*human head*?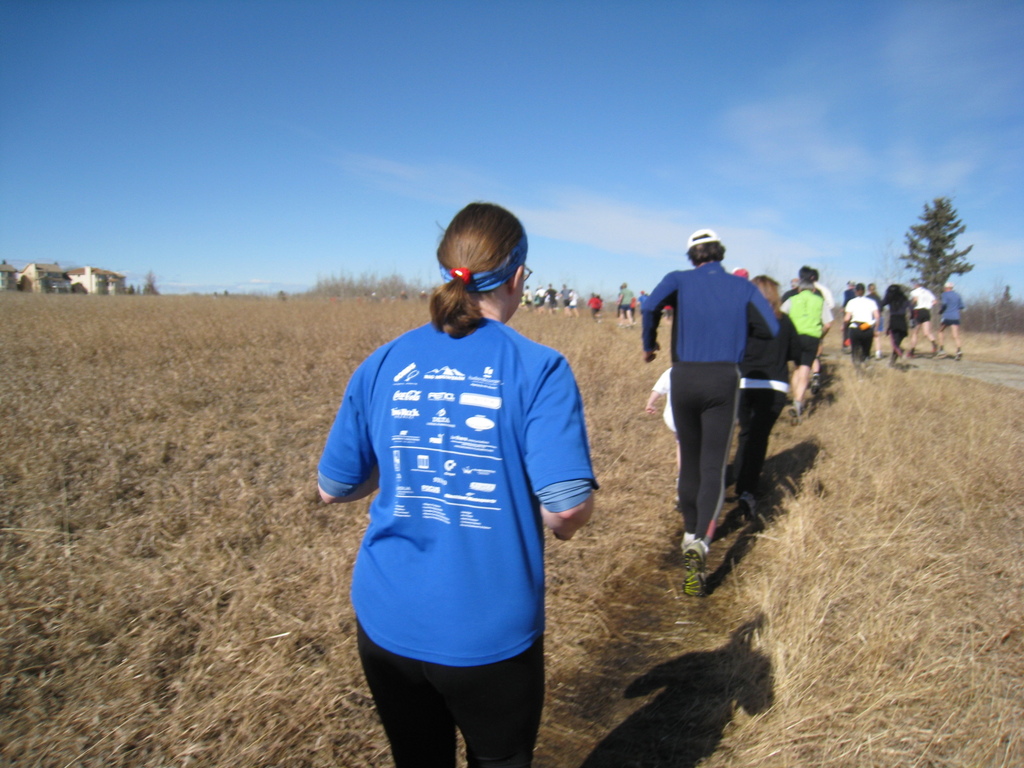
left=428, top=196, right=540, bottom=330
